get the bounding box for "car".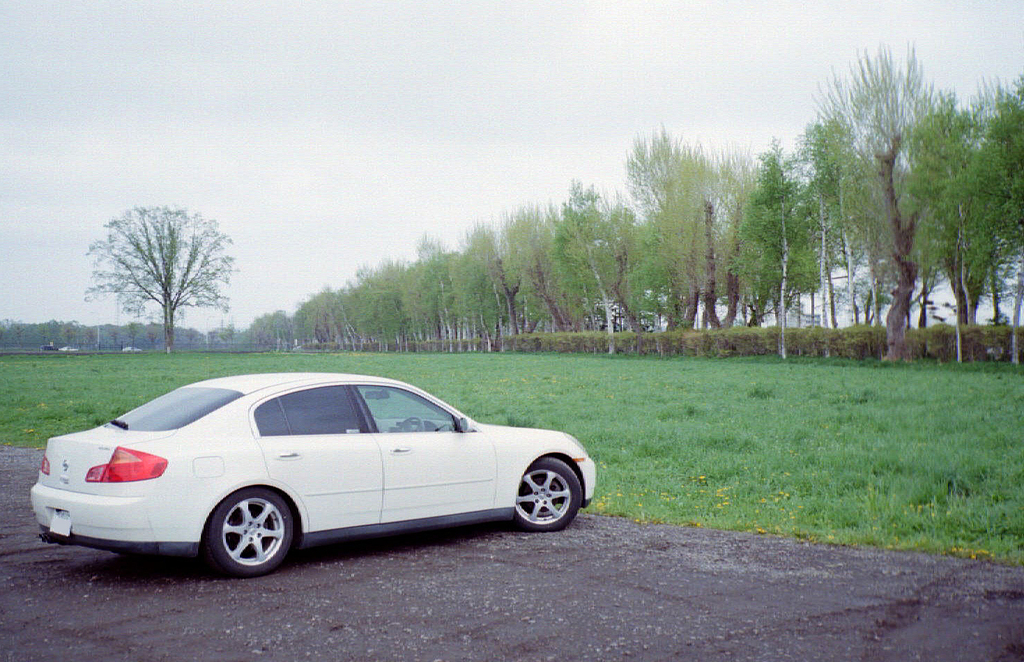
<region>123, 347, 142, 352</region>.
